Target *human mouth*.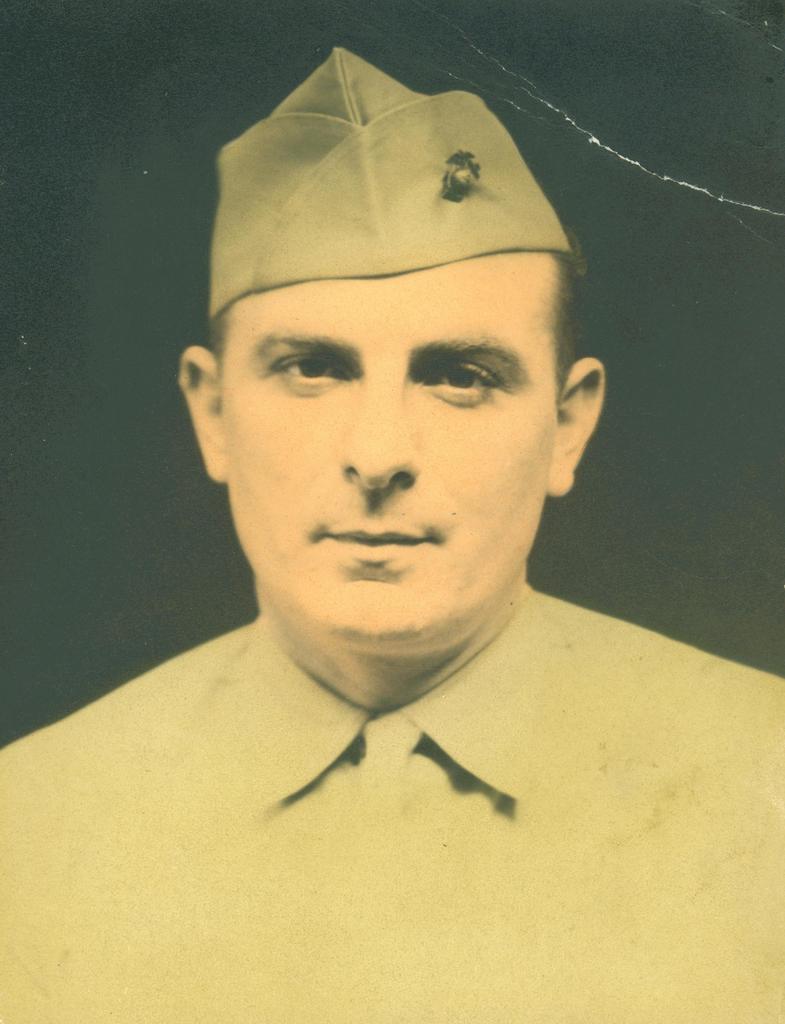
Target region: [313, 524, 430, 575].
